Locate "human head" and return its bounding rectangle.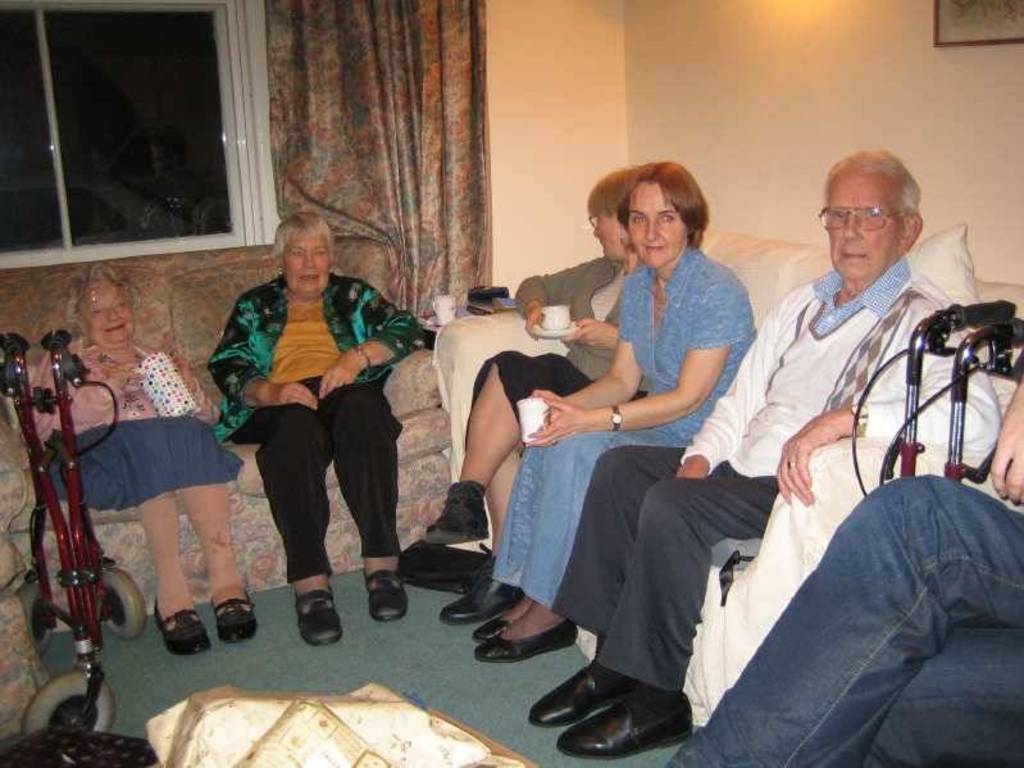
[left=276, top=217, right=338, bottom=299].
